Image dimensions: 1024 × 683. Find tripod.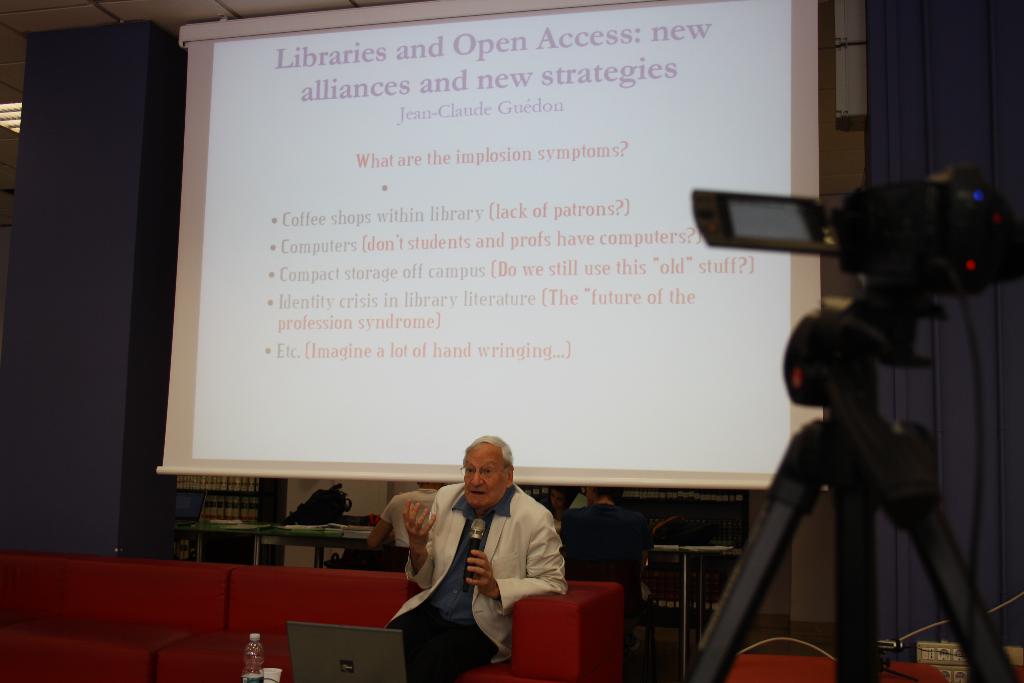
bbox=[682, 304, 1021, 682].
